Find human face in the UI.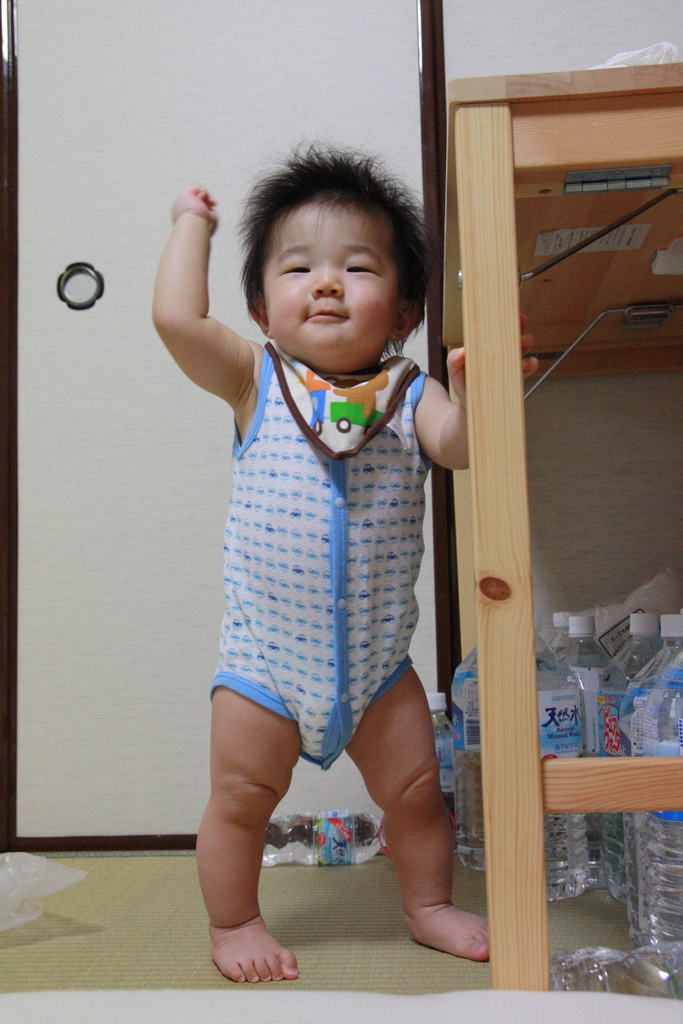
UI element at <bbox>262, 191, 402, 349</bbox>.
